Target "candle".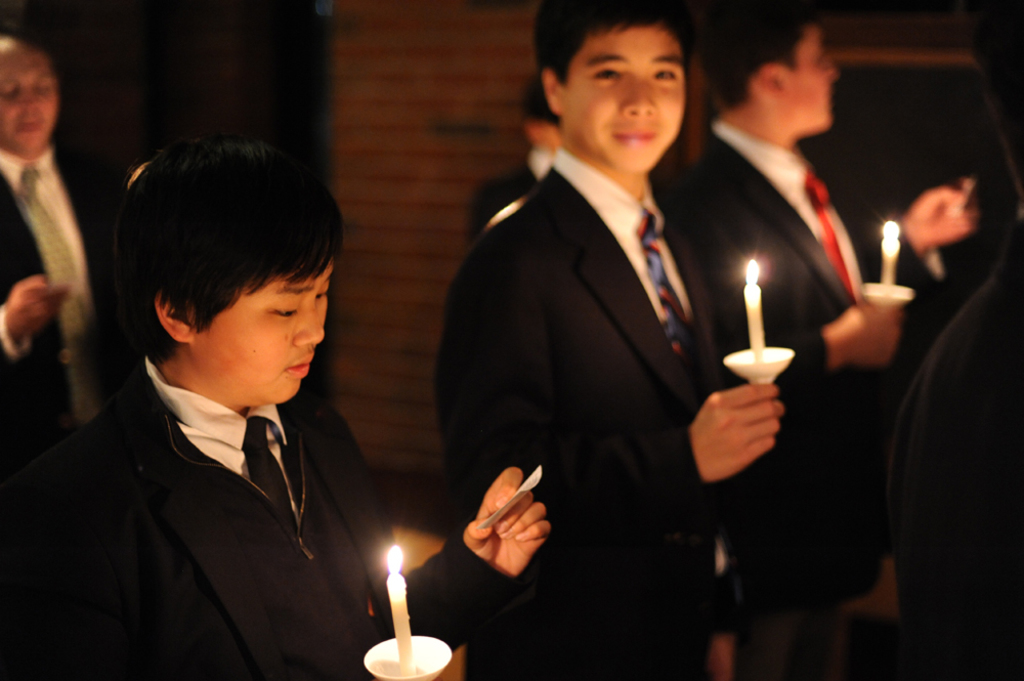
Target region: <box>387,549,415,669</box>.
